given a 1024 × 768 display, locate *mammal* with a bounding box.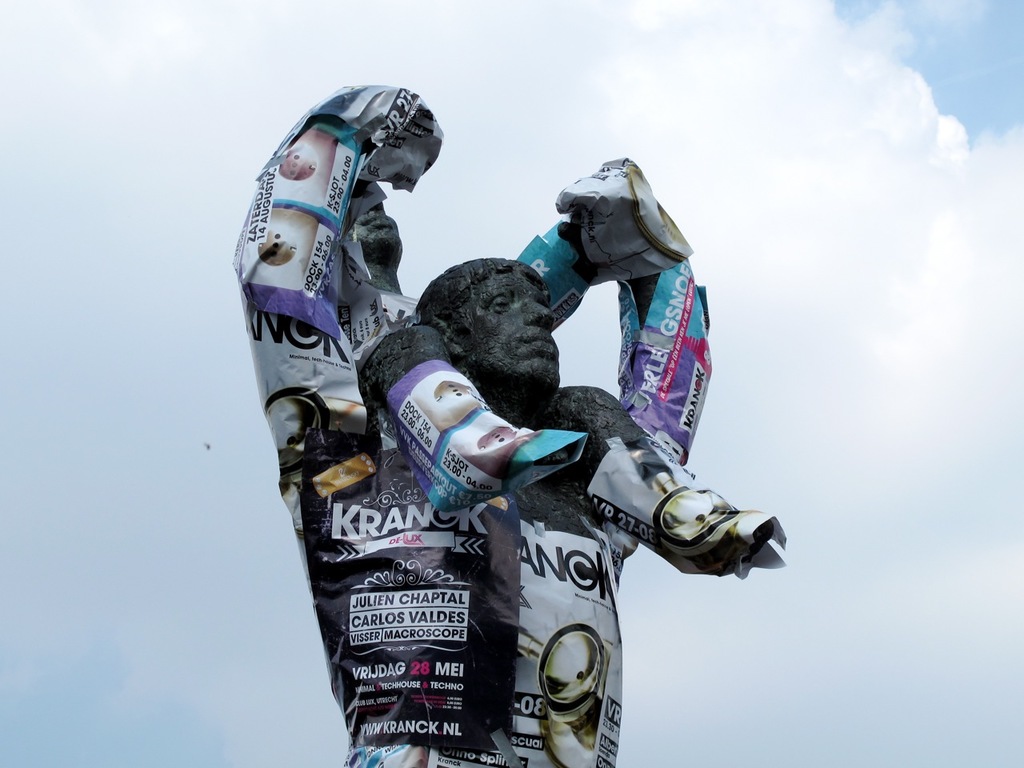
Located: (x1=230, y1=82, x2=715, y2=767).
